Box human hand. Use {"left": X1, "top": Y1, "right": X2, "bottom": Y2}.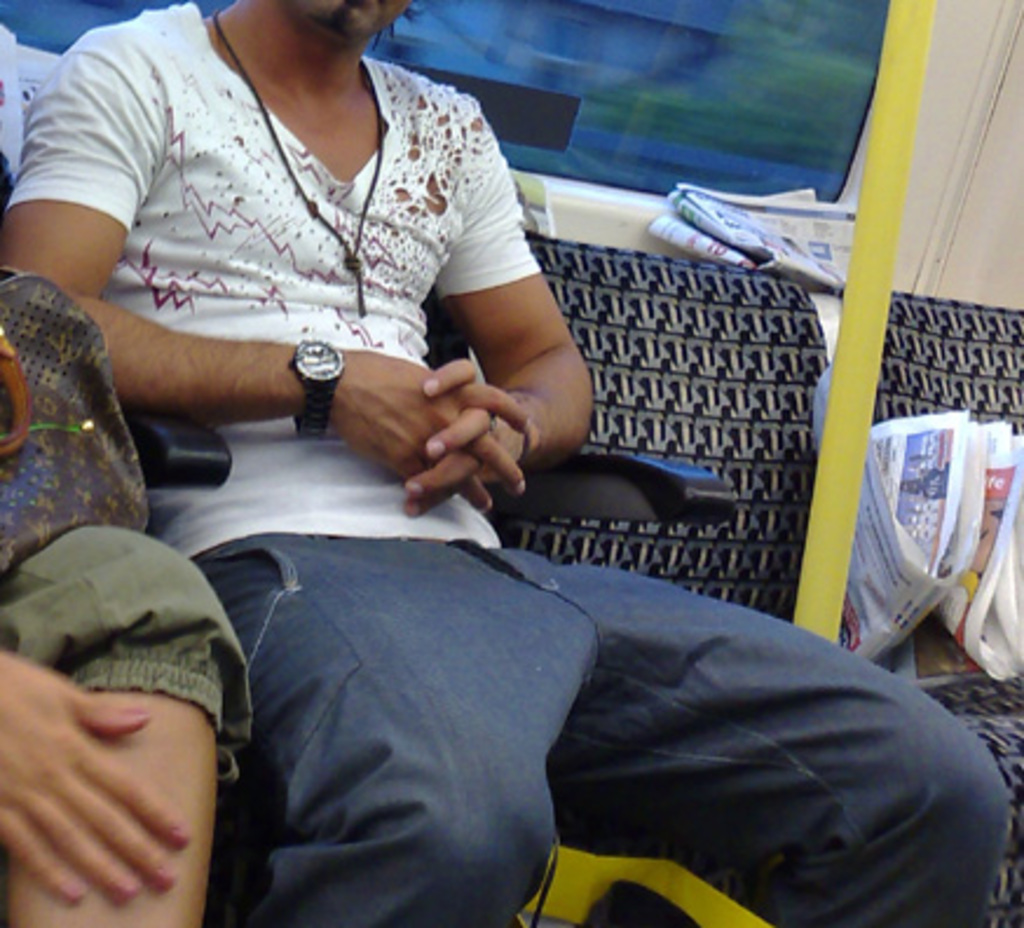
{"left": 394, "top": 352, "right": 530, "bottom": 518}.
